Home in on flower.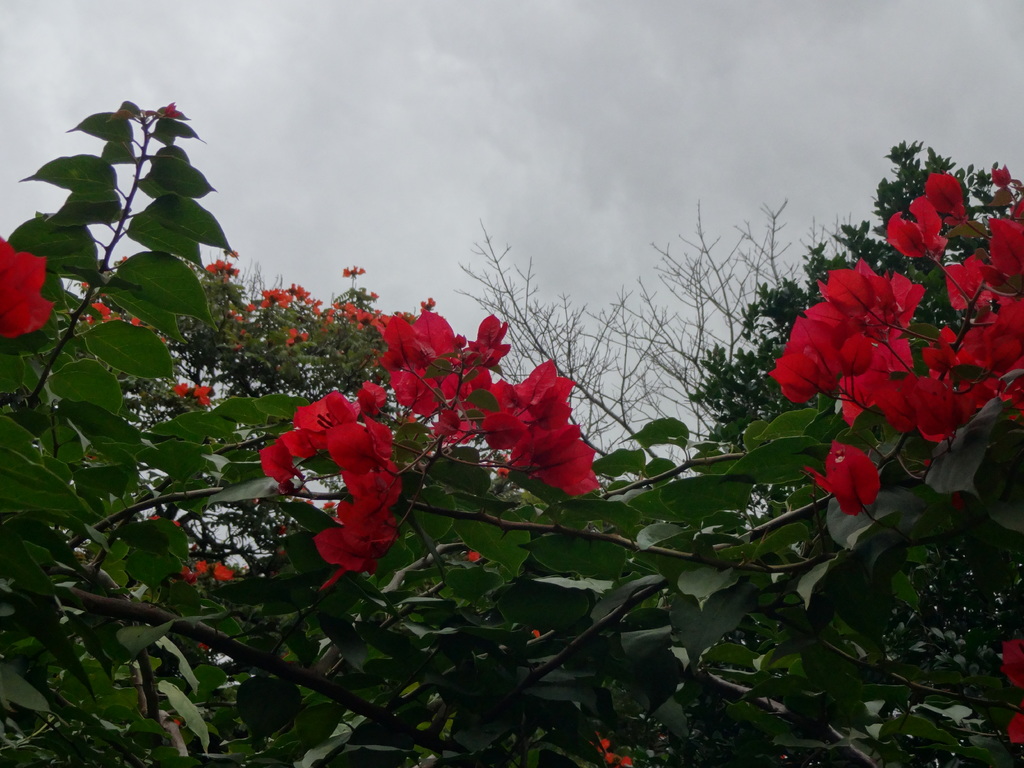
Homed in at (467, 554, 481, 563).
